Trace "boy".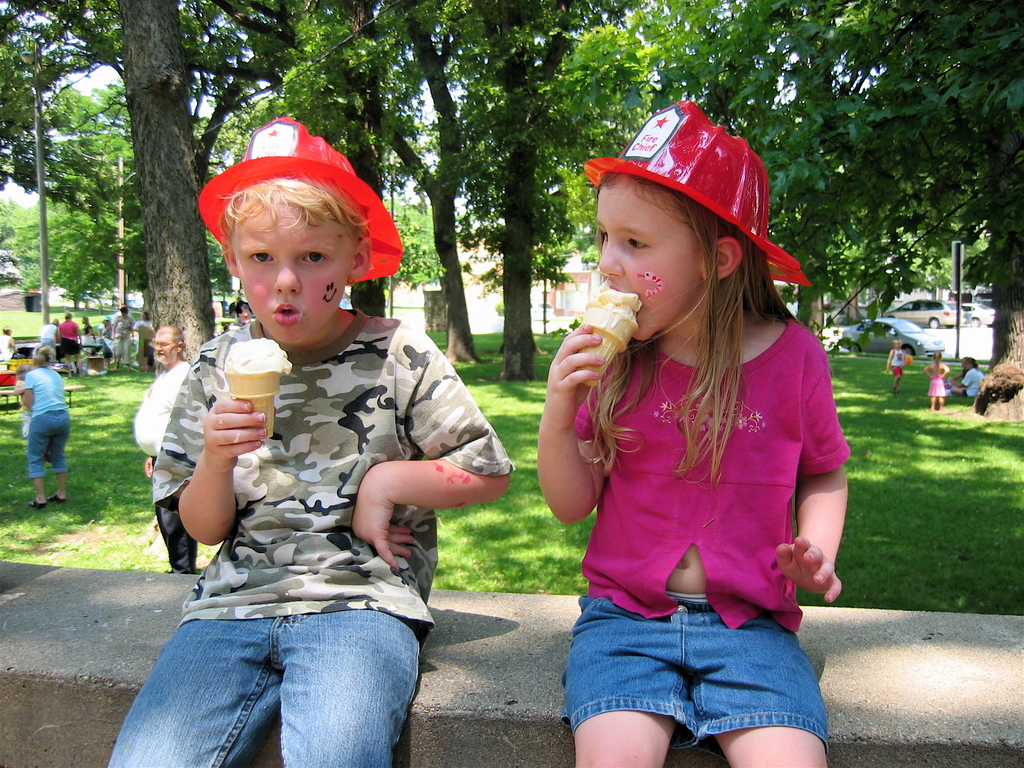
Traced to box(105, 118, 515, 767).
